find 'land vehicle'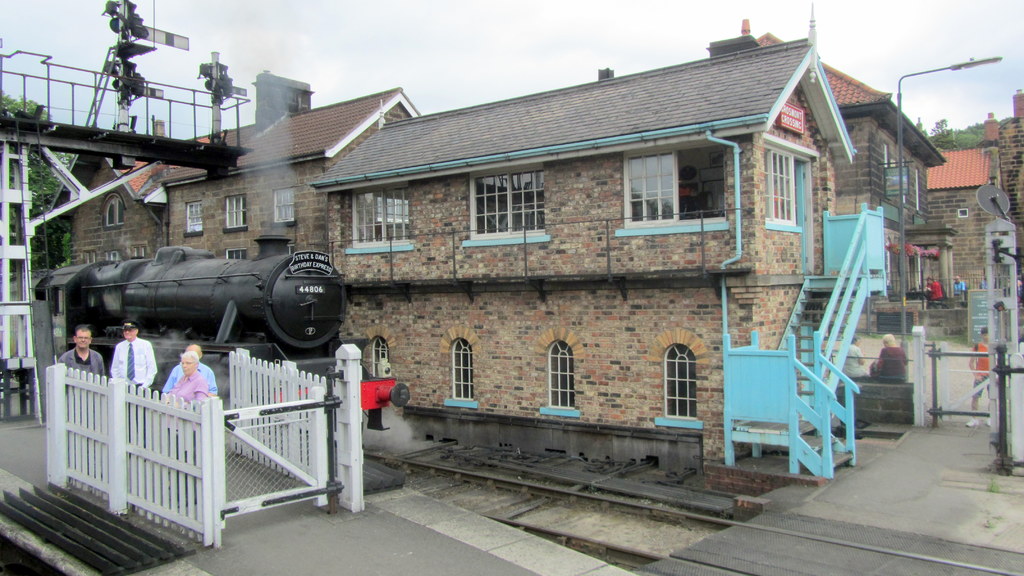
detection(26, 247, 411, 432)
